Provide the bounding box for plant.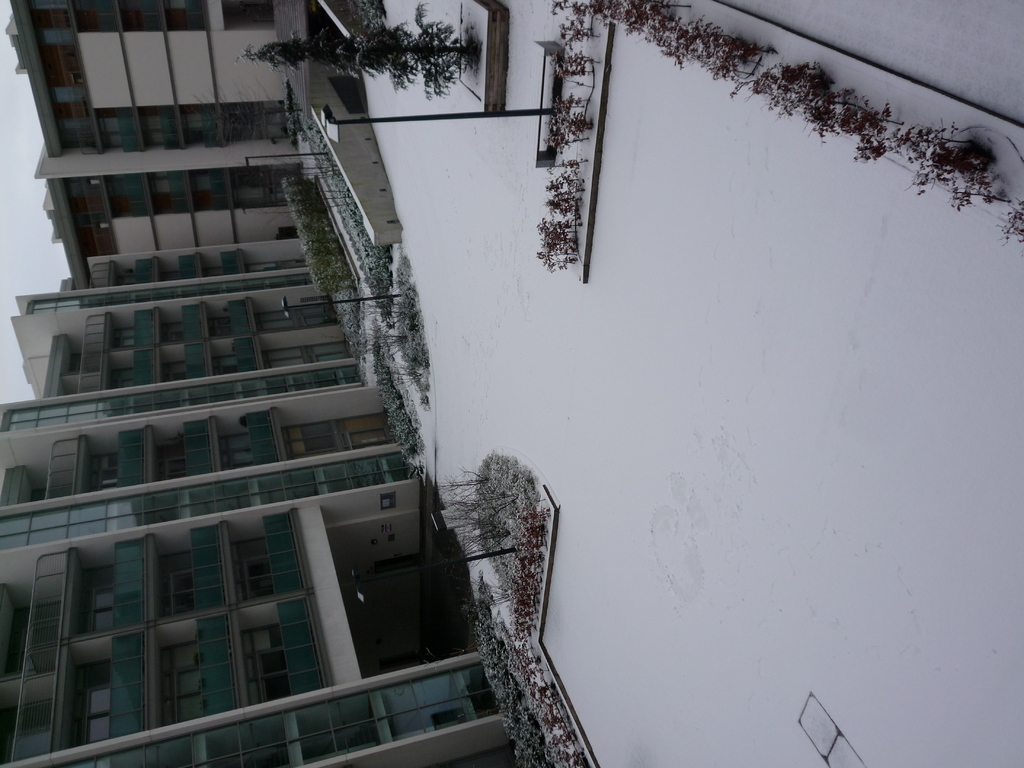
272 166 366 303.
